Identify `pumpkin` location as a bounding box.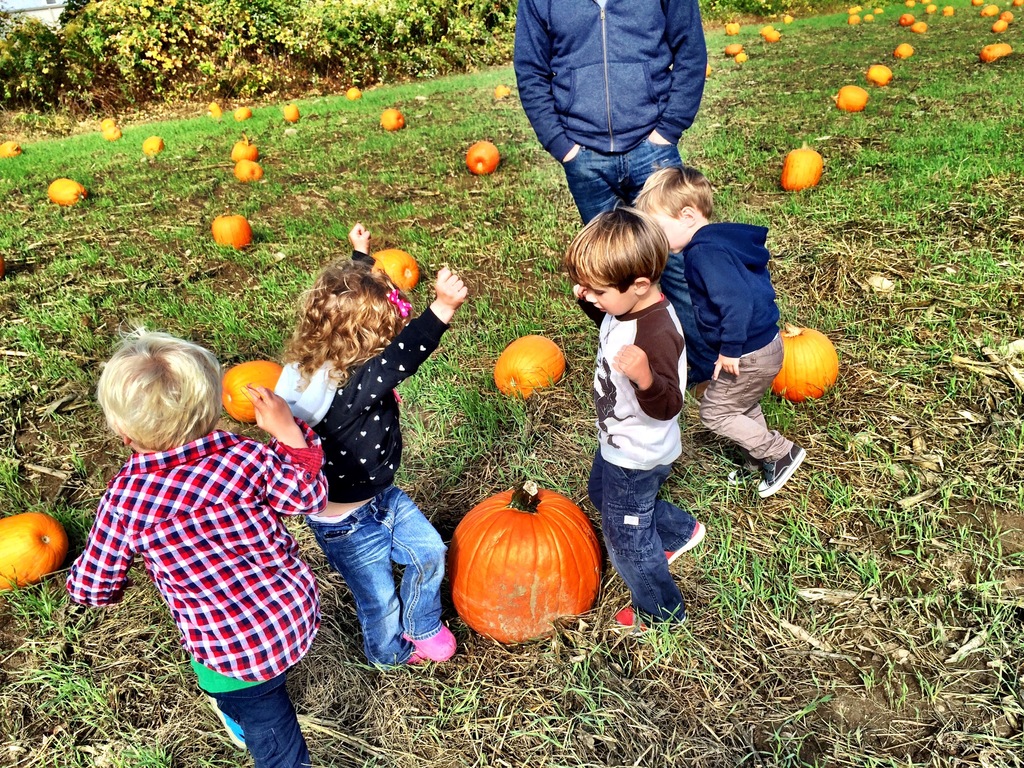
left=911, top=20, right=928, bottom=31.
